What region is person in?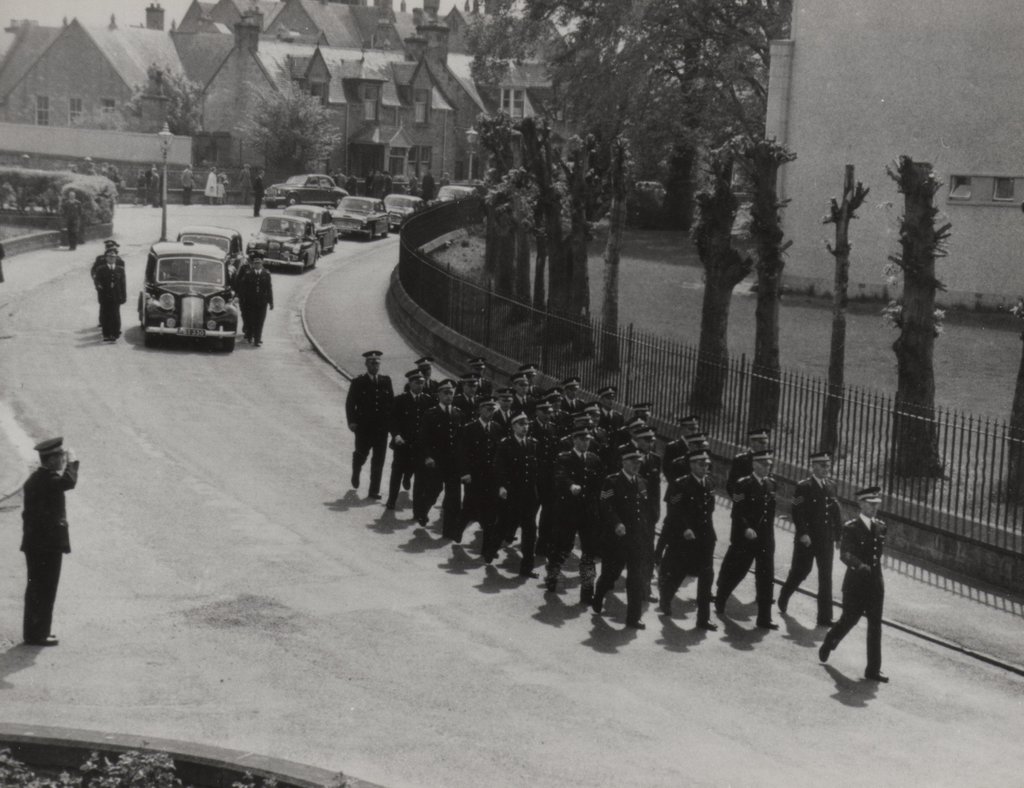
[336, 165, 347, 191].
